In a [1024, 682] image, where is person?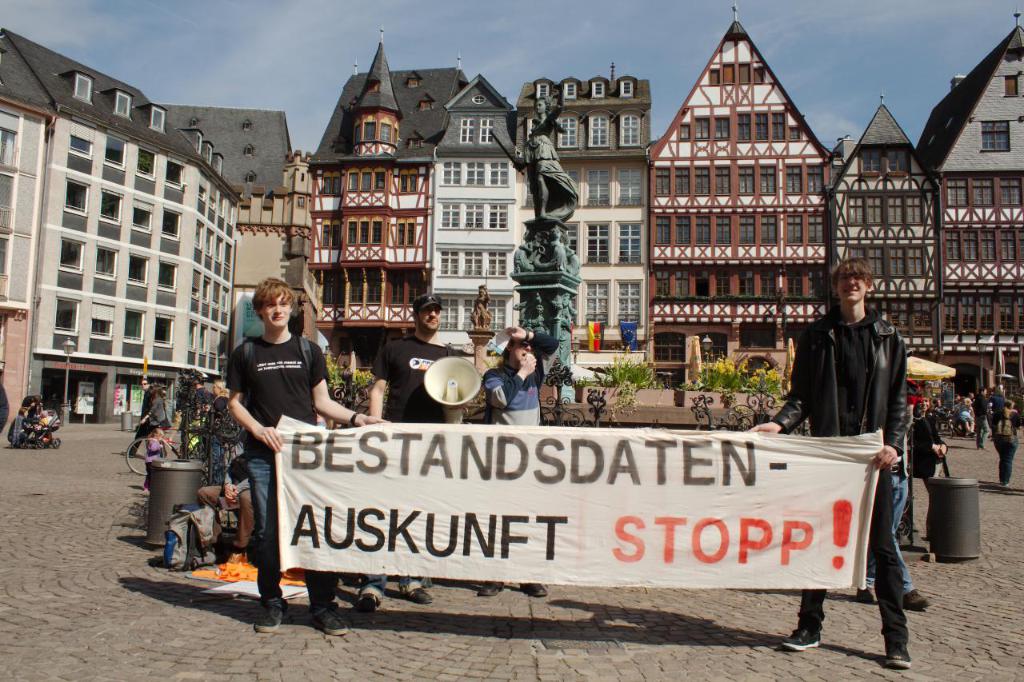
x1=222, y1=273, x2=385, y2=638.
